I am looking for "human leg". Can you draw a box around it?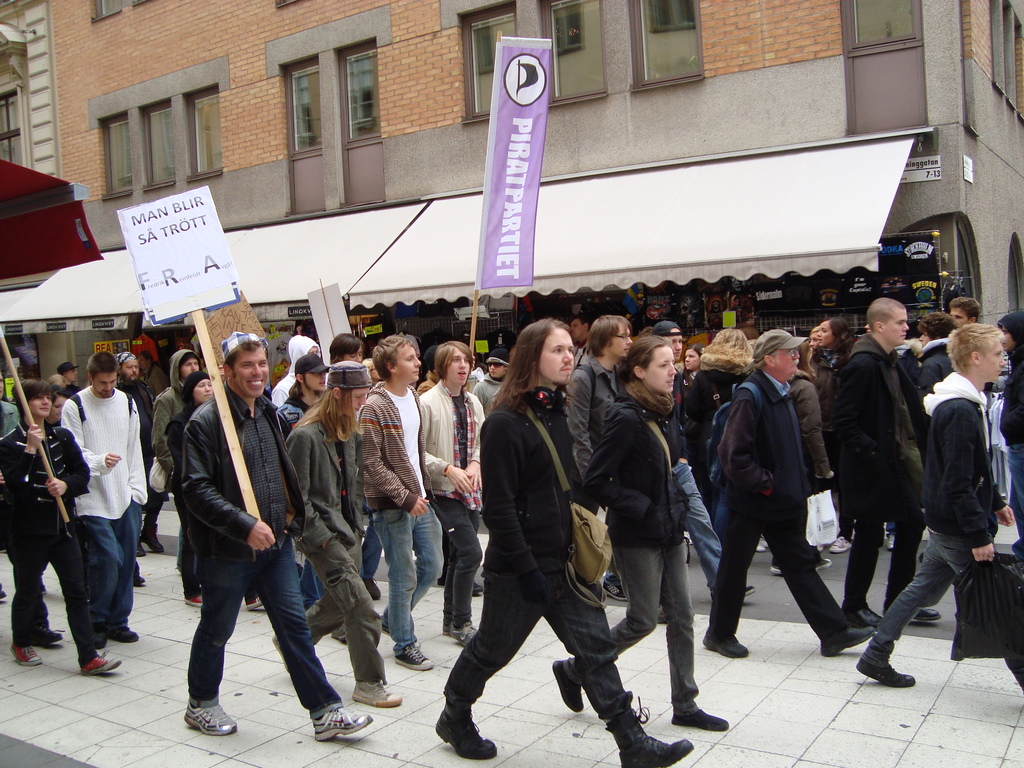
Sure, the bounding box is [438, 568, 547, 762].
